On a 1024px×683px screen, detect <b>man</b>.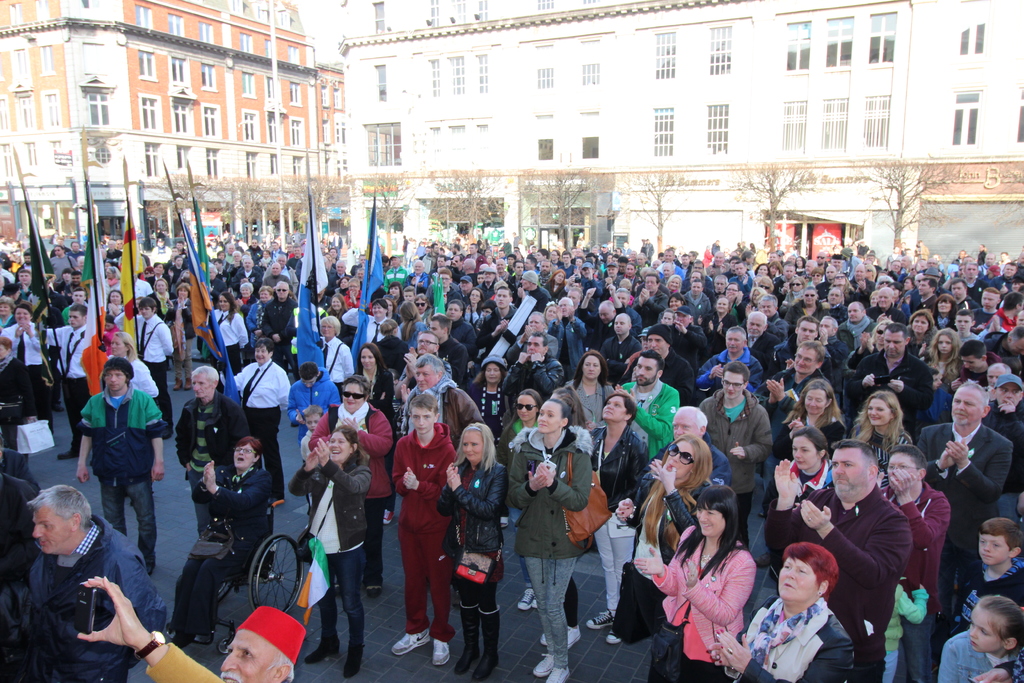
select_region(617, 349, 684, 464).
